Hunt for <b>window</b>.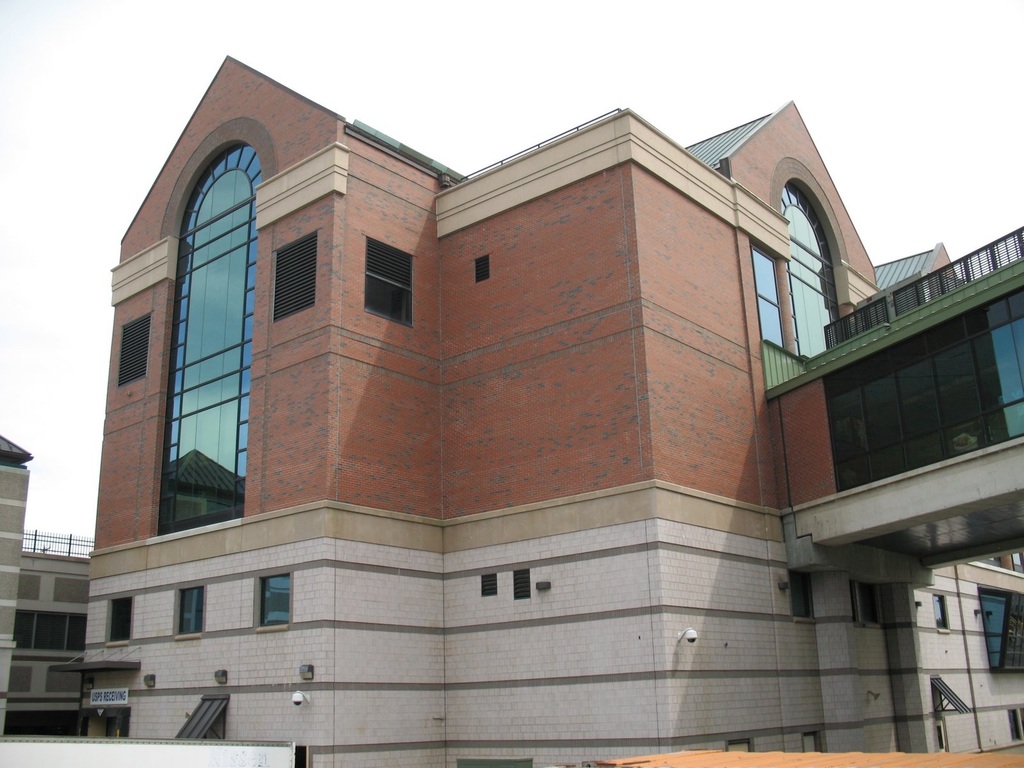
Hunted down at (left=852, top=584, right=875, bottom=625).
